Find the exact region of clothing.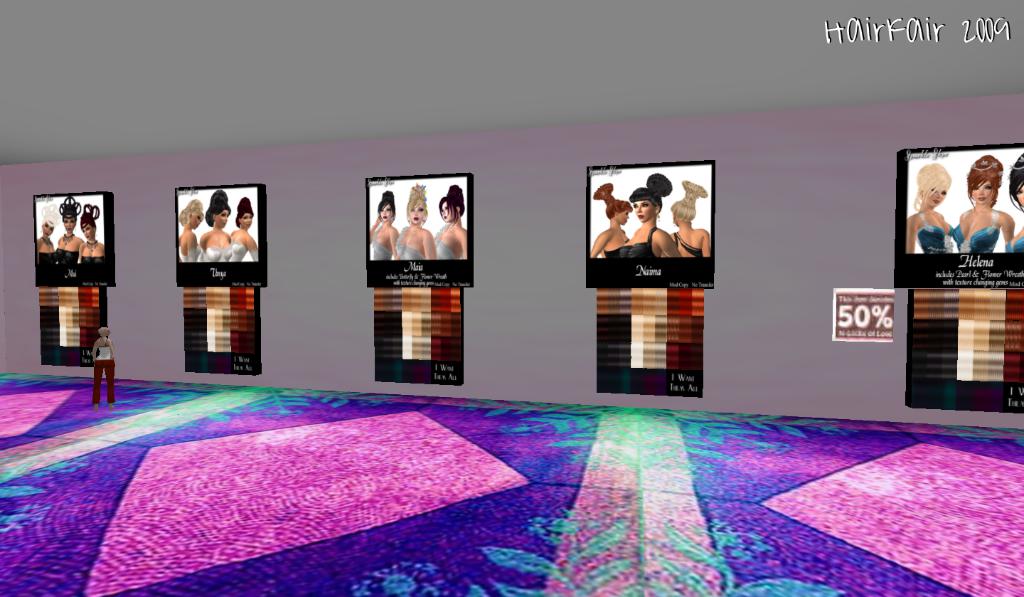
Exact region: [x1=912, y1=208, x2=952, y2=256].
